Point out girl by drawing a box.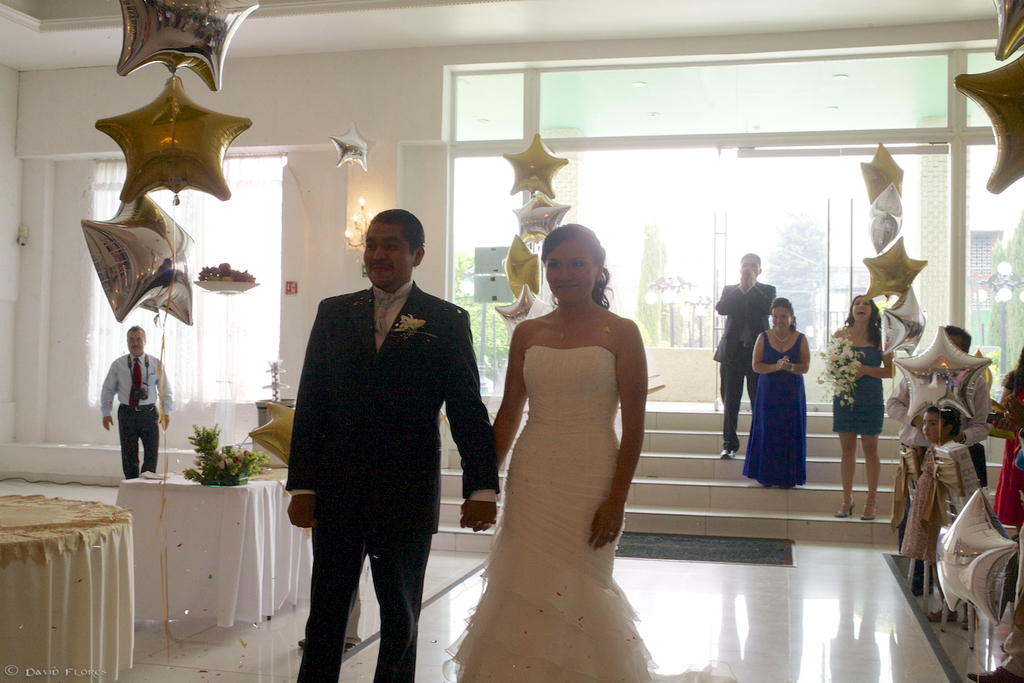
[823,295,897,525].
